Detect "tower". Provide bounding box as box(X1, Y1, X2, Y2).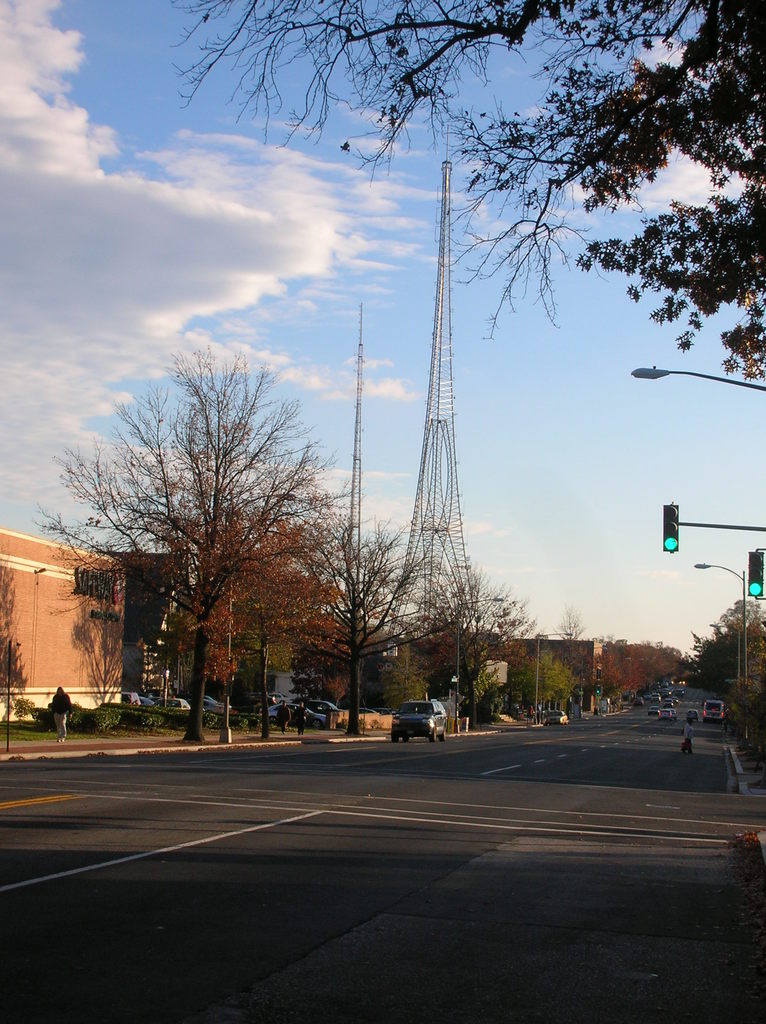
box(378, 218, 499, 589).
